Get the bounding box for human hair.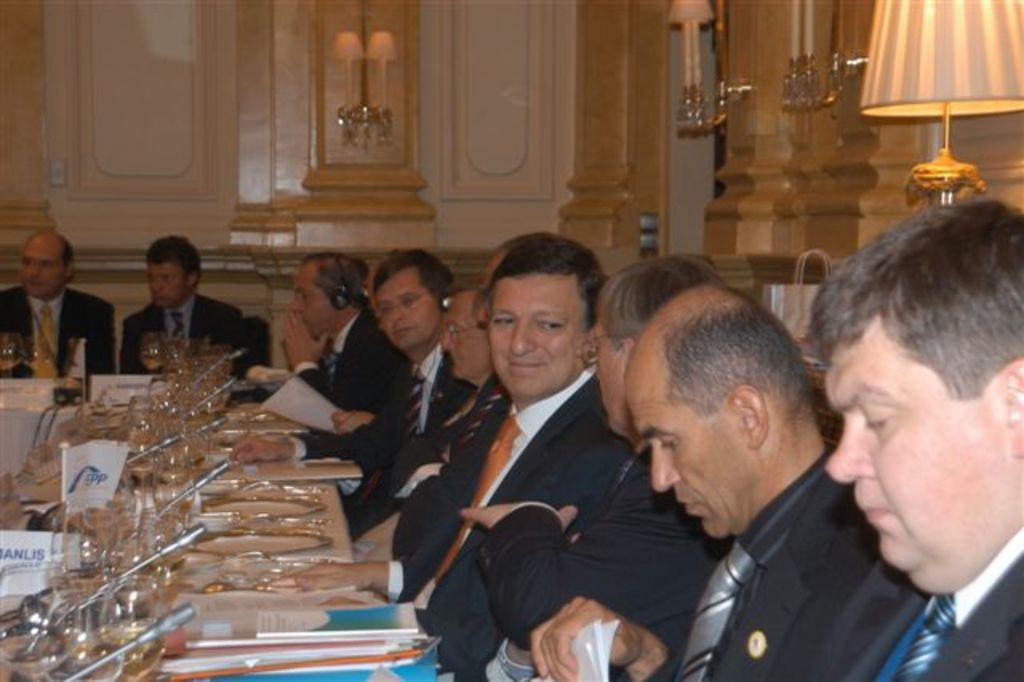
locate(378, 248, 453, 314).
